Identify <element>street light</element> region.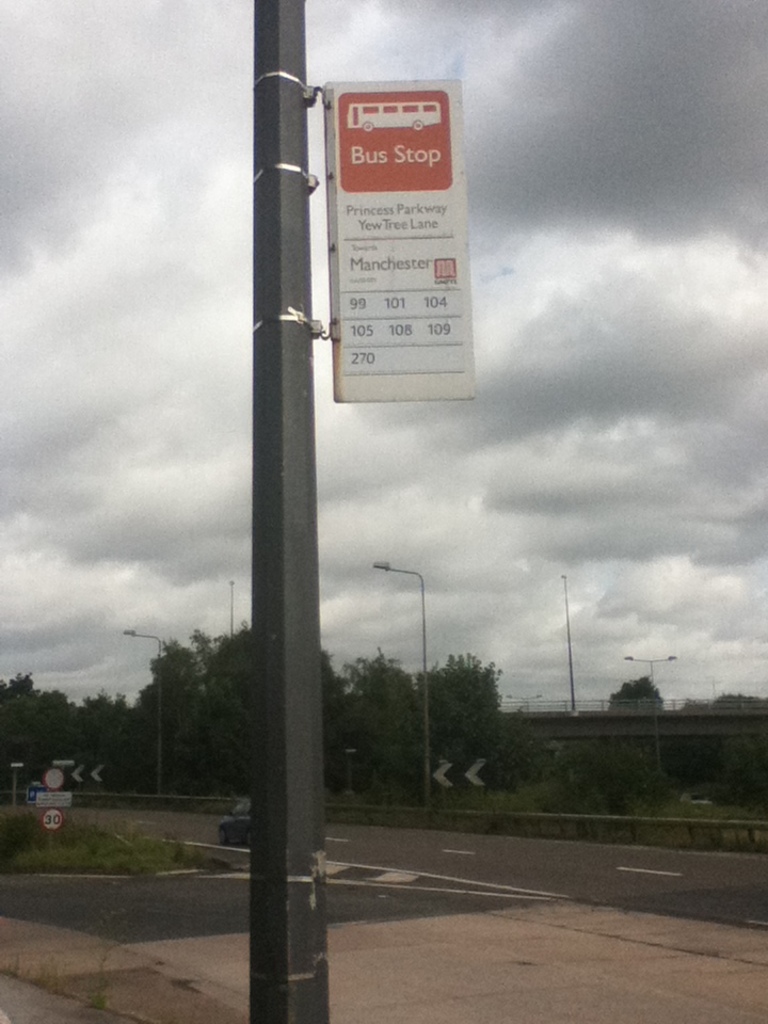
Region: x1=114, y1=629, x2=167, y2=800.
